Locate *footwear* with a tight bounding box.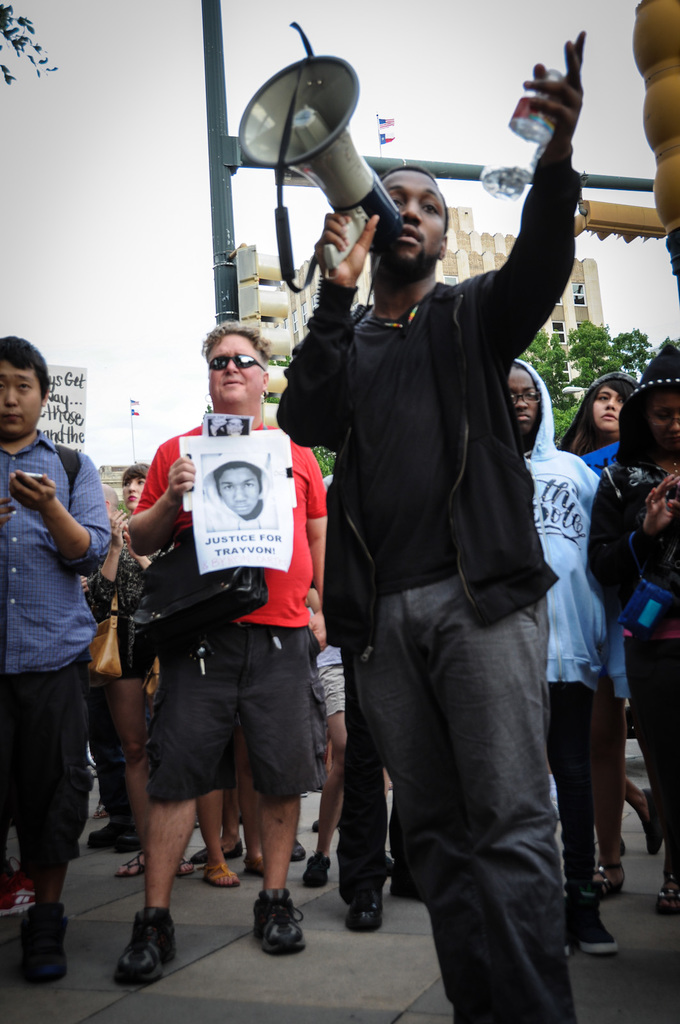
[344,890,389,934].
